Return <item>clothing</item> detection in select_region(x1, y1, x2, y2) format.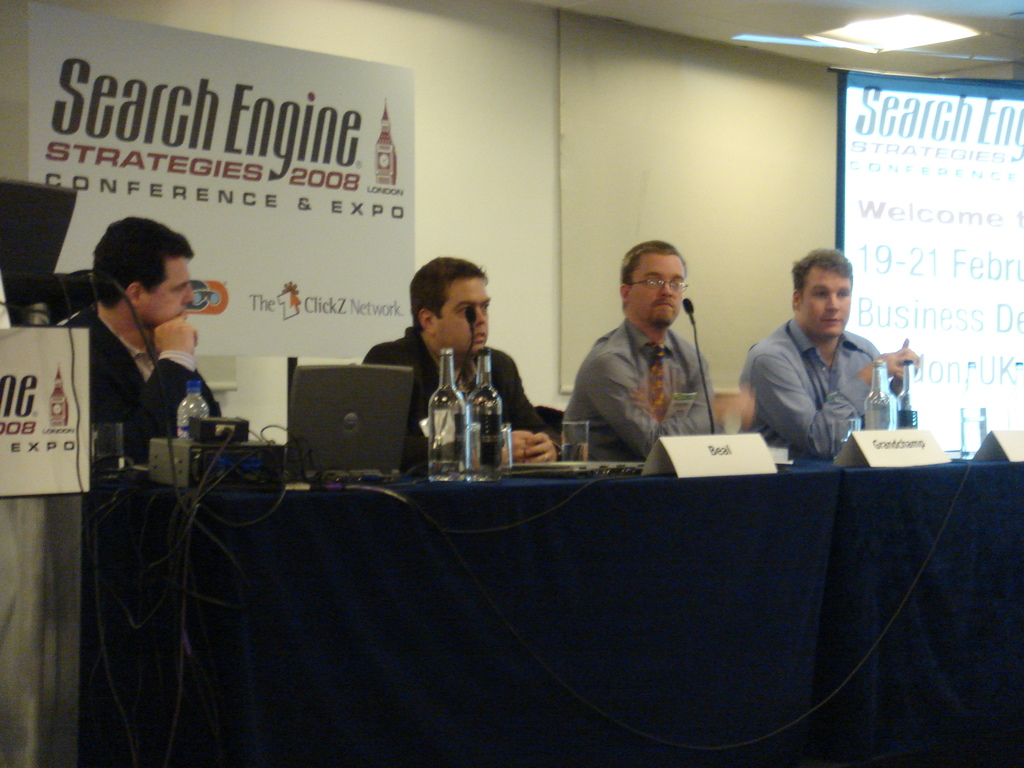
select_region(552, 323, 721, 465).
